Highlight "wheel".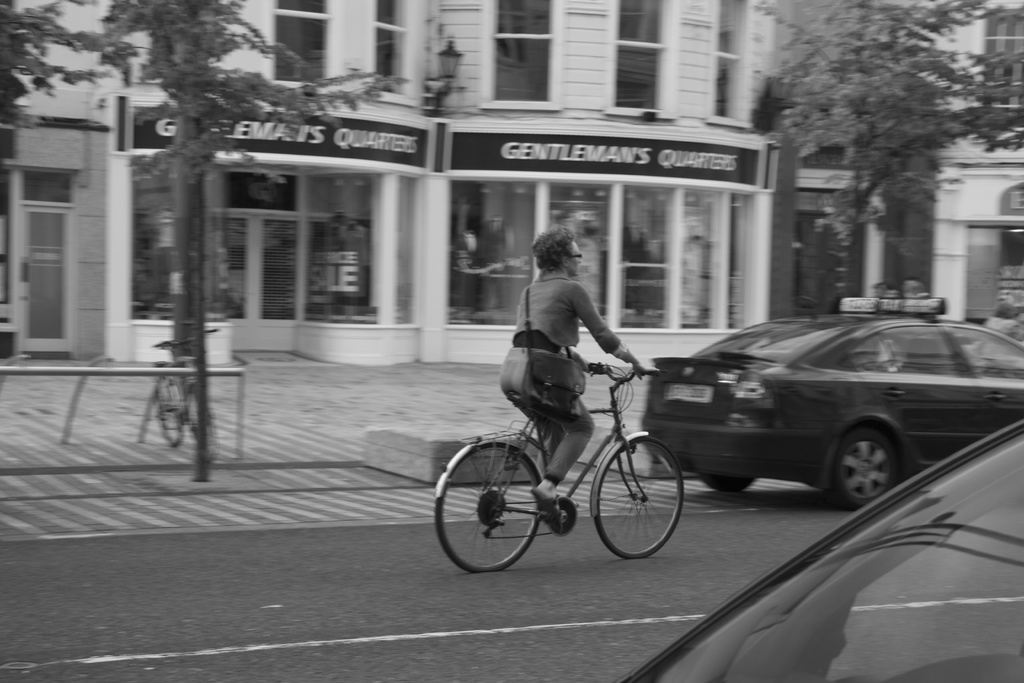
Highlighted region: [435, 442, 540, 572].
